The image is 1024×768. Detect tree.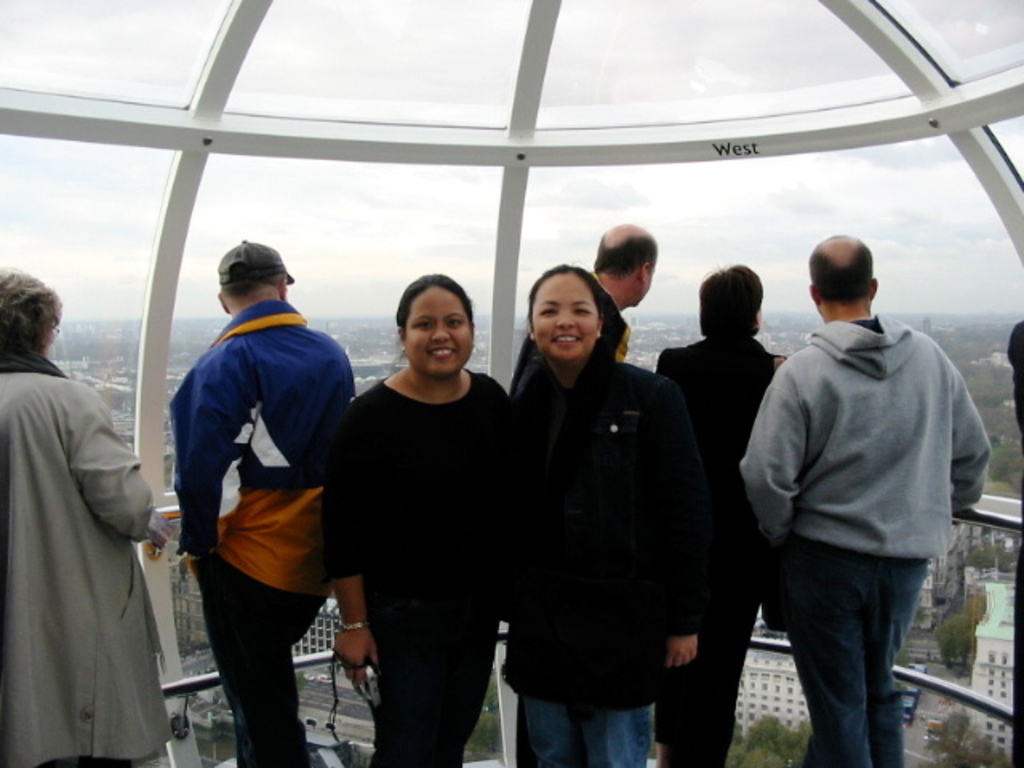
Detection: BBox(912, 605, 928, 630).
